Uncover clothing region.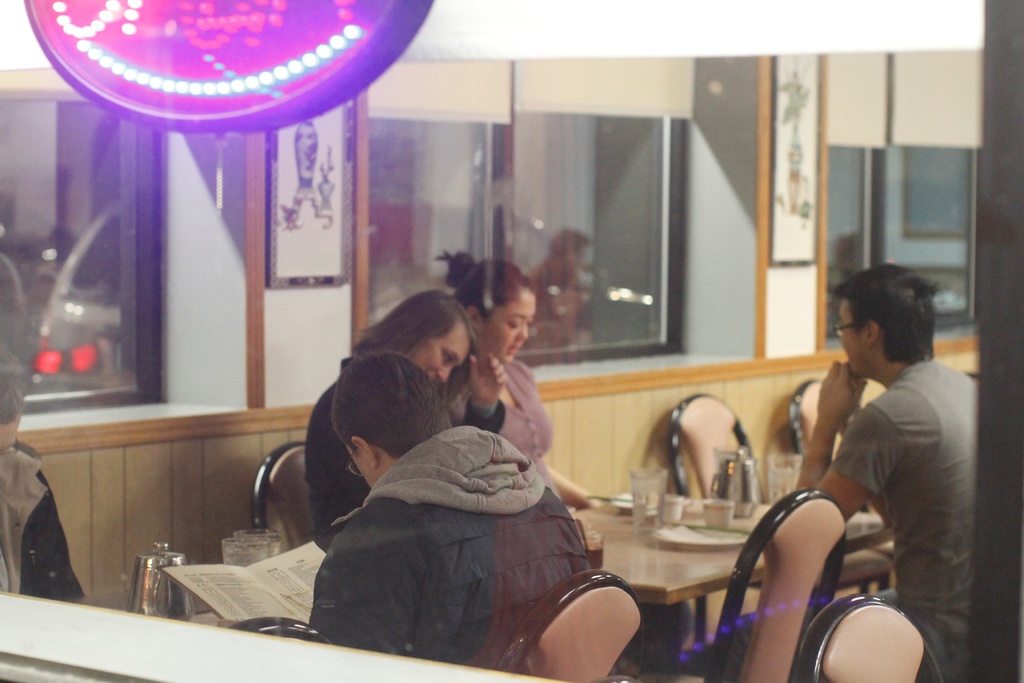
Uncovered: locate(303, 423, 590, 673).
